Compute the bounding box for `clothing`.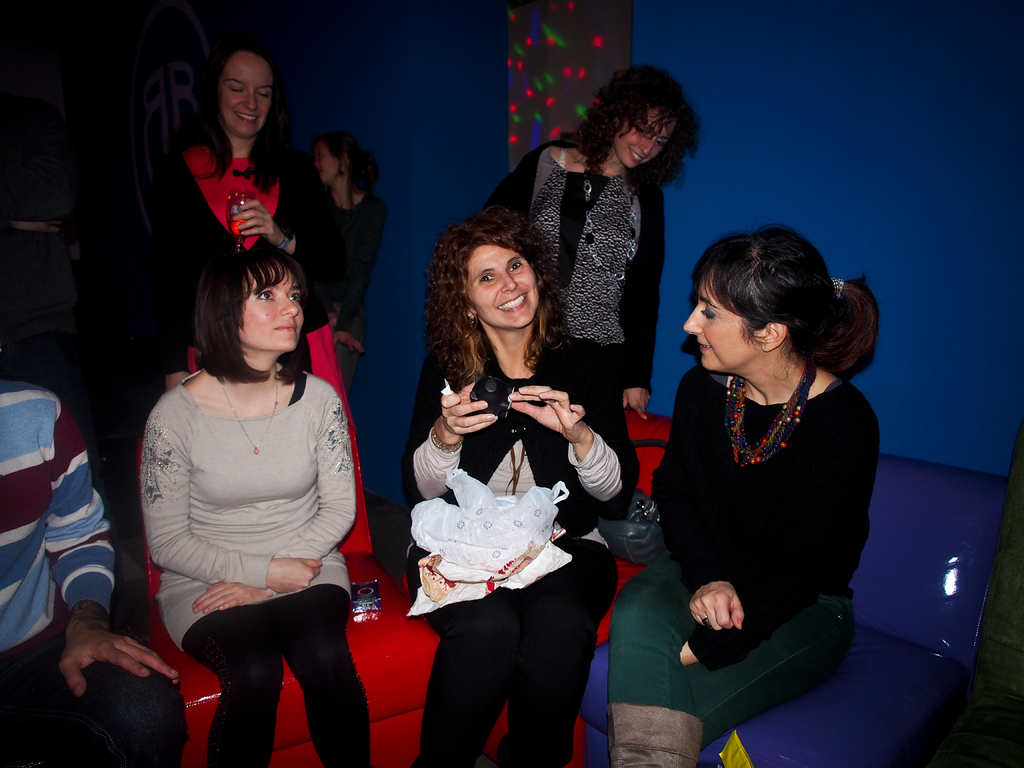
(left=606, top=362, right=900, bottom=767).
